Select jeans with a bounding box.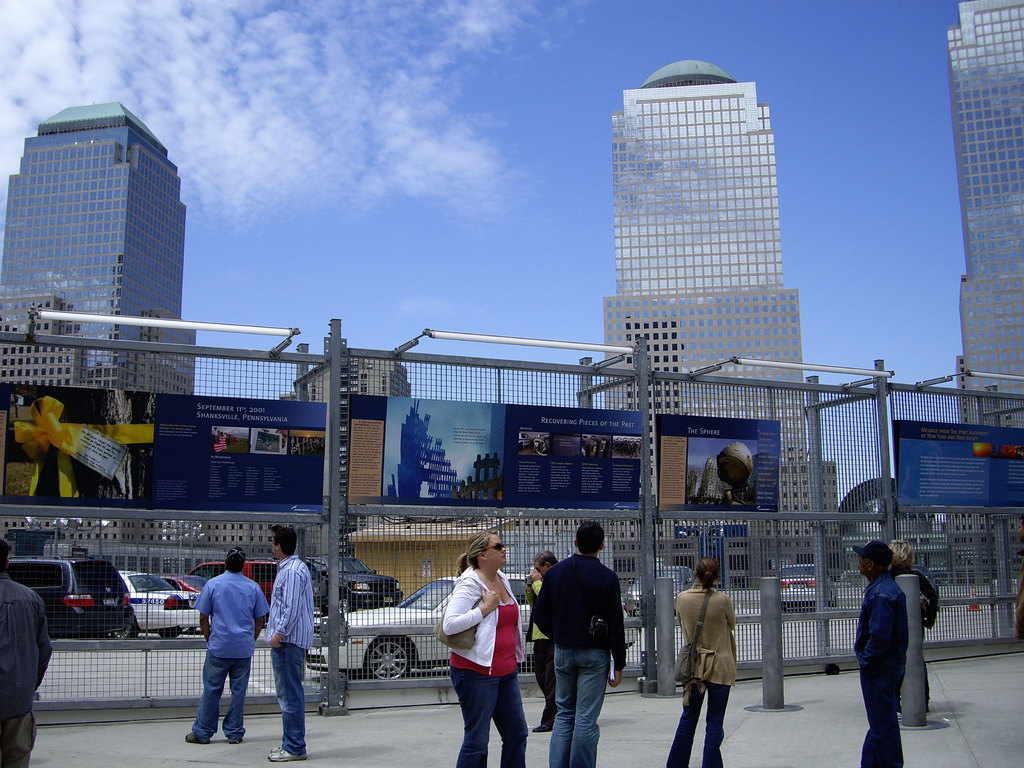
[271,643,305,752].
